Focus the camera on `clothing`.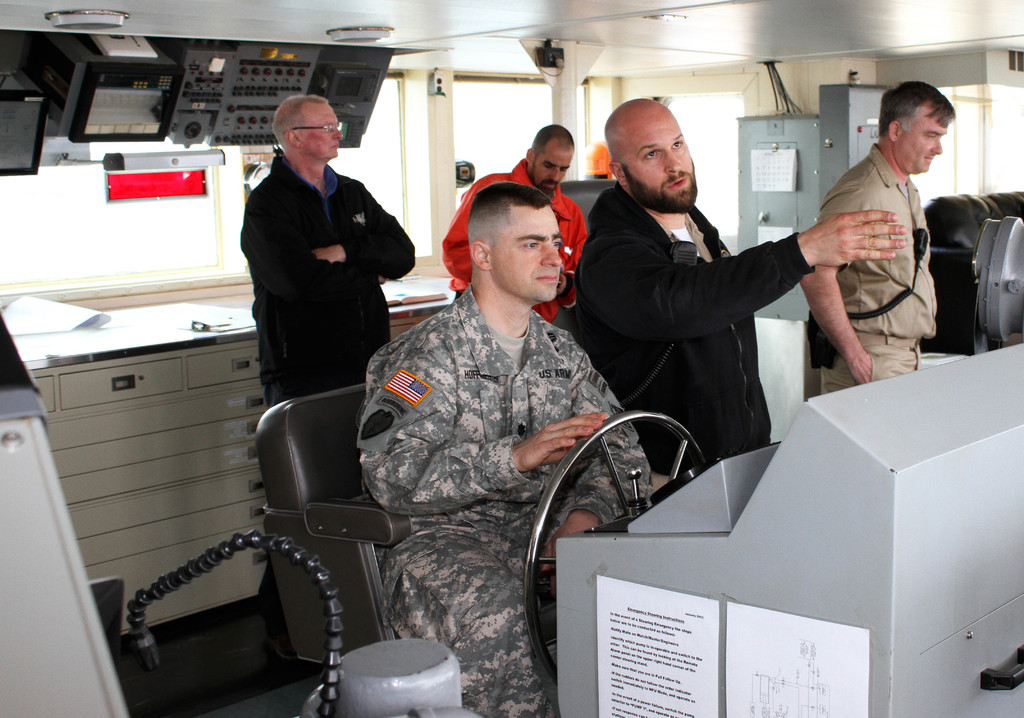
Focus region: rect(352, 186, 639, 686).
